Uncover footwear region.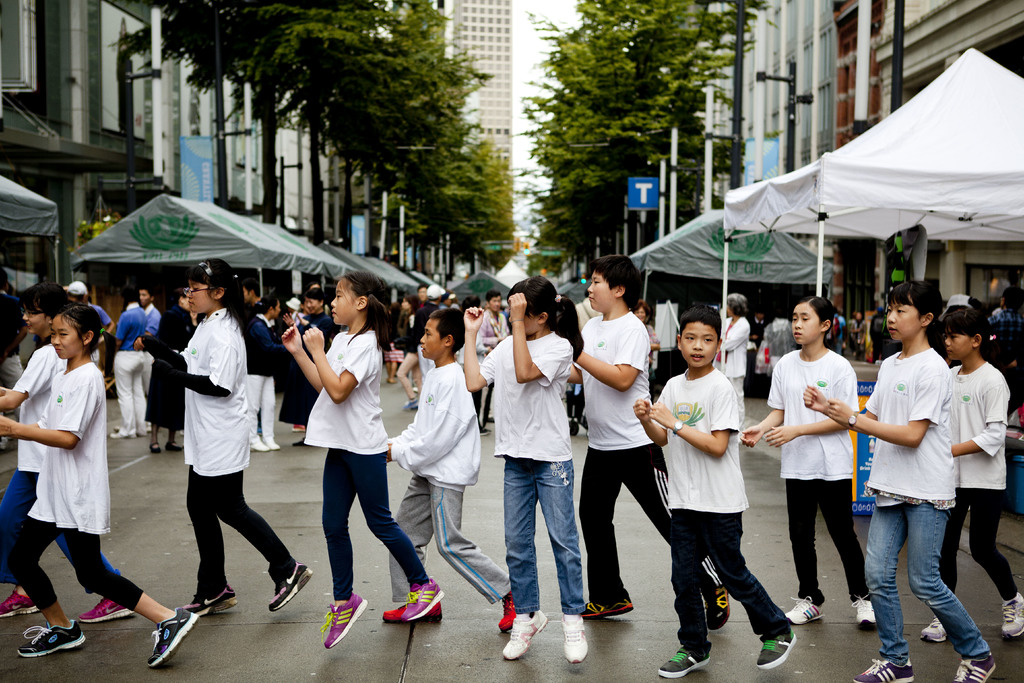
Uncovered: (left=916, top=609, right=950, bottom=646).
